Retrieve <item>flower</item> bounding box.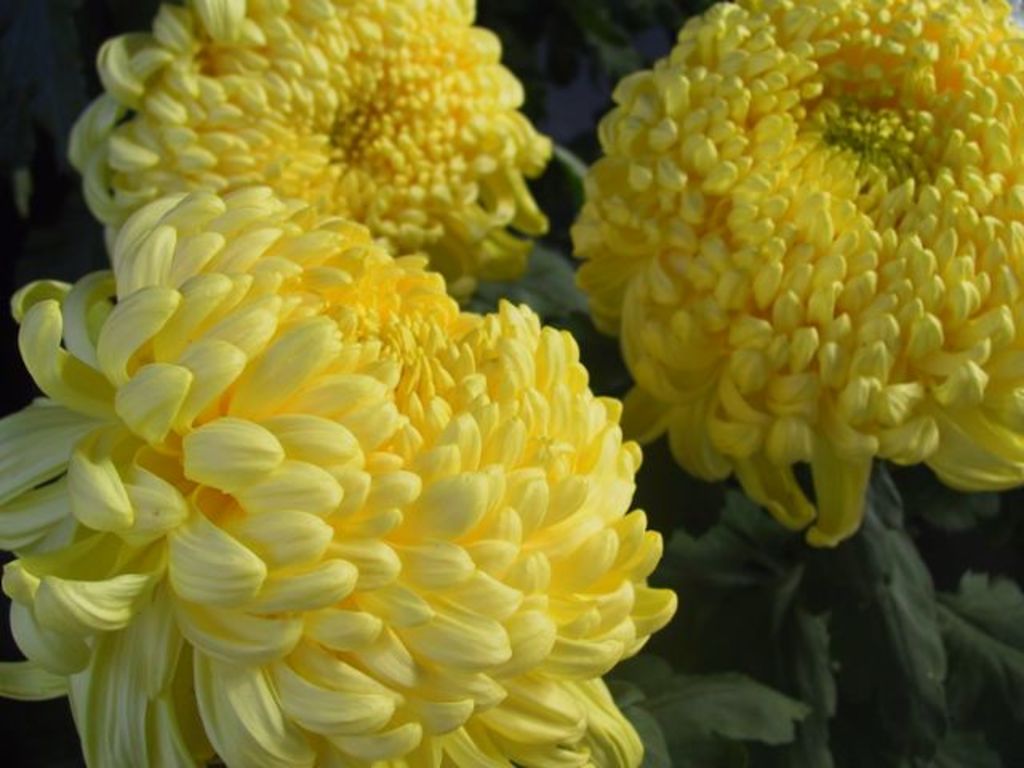
Bounding box: pyautogui.locateOnScreen(573, 0, 1022, 544).
